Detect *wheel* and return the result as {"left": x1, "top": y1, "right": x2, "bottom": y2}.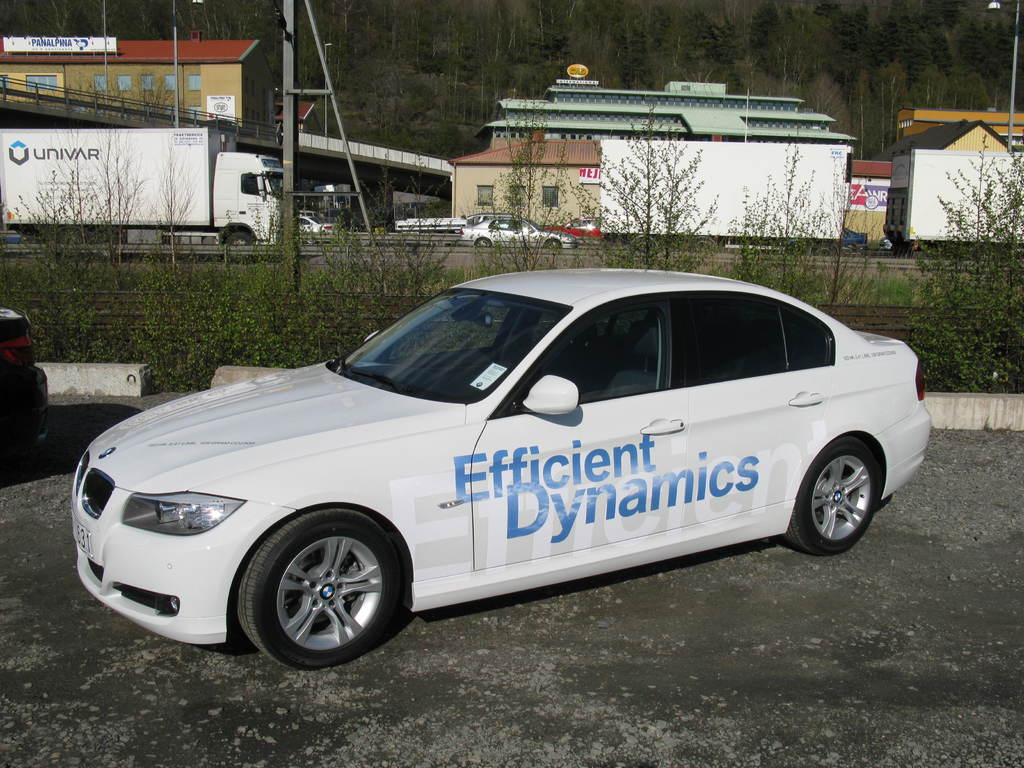
{"left": 787, "top": 431, "right": 881, "bottom": 556}.
